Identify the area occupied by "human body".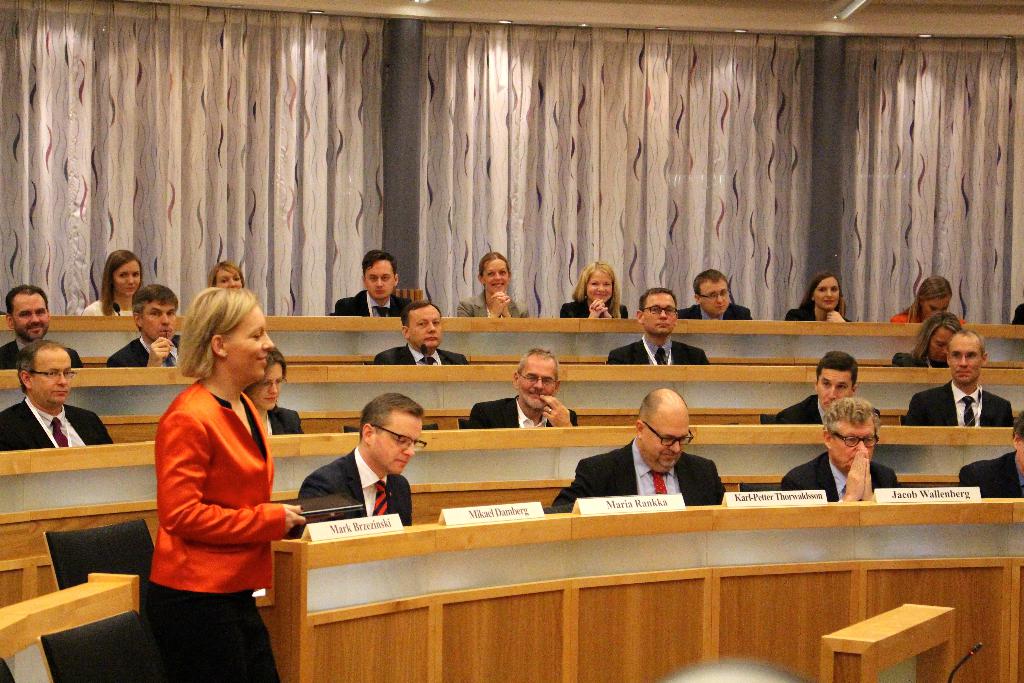
Area: (90, 248, 148, 315).
